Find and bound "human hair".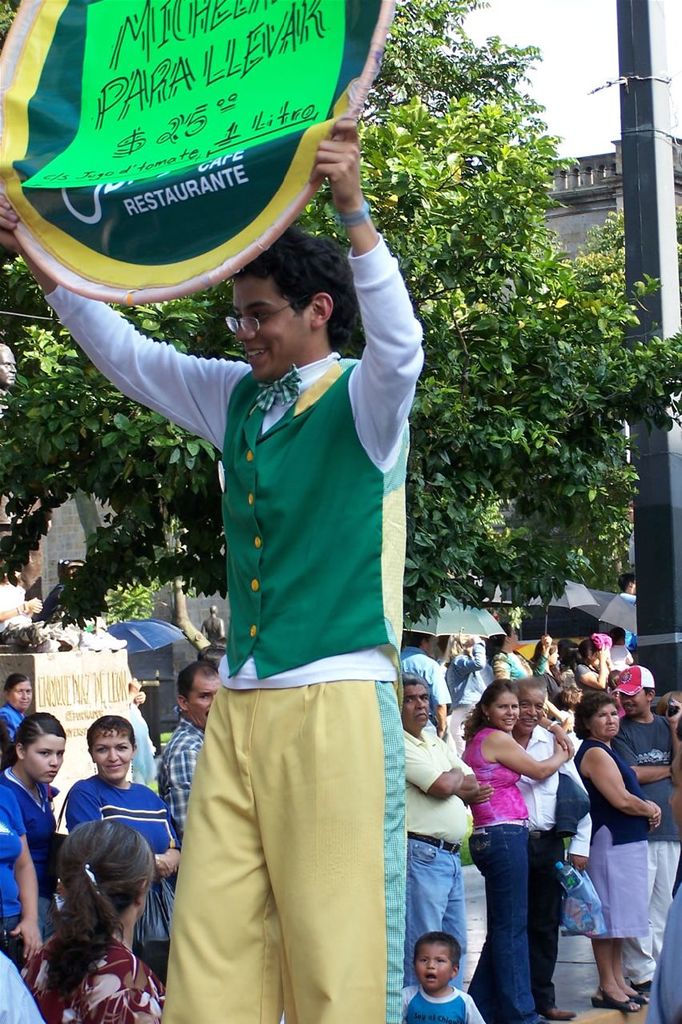
Bound: <region>85, 713, 136, 753</region>.
